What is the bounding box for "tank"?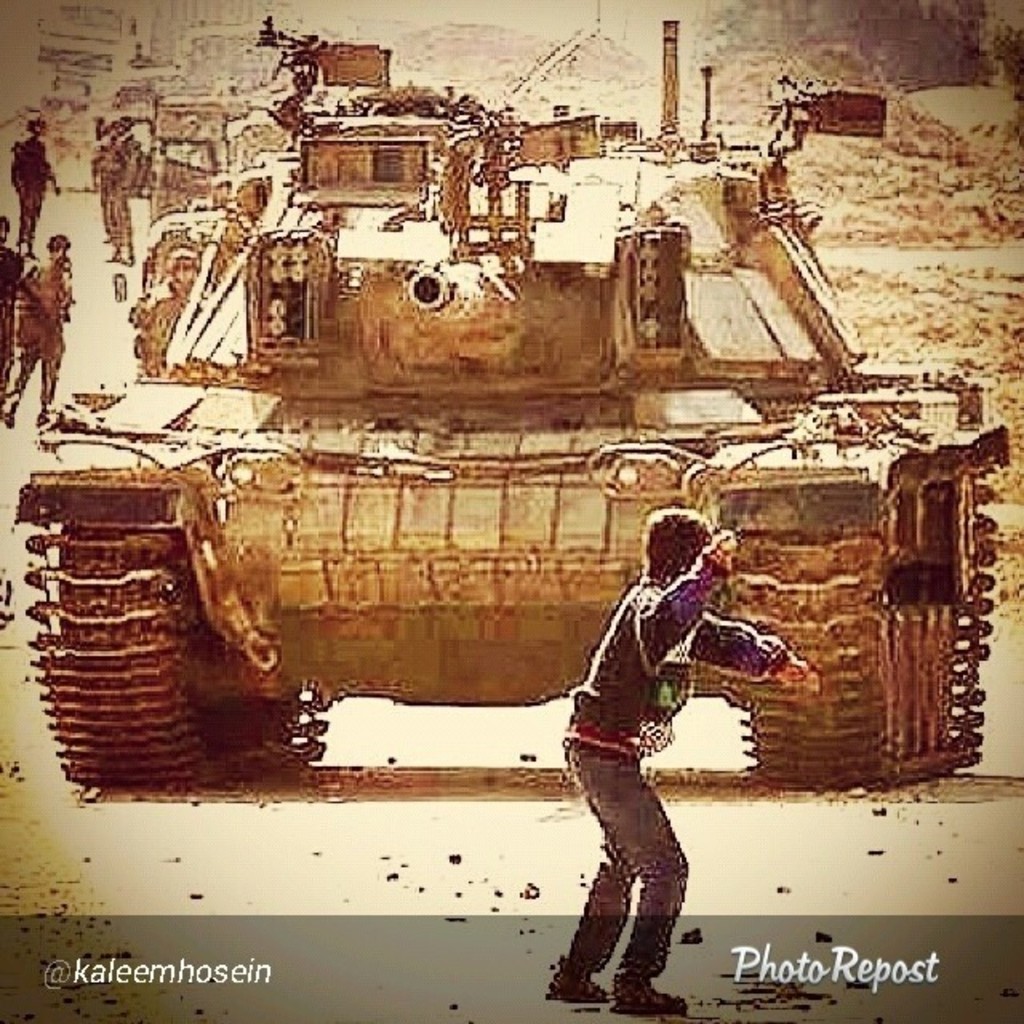
13:18:1011:784.
